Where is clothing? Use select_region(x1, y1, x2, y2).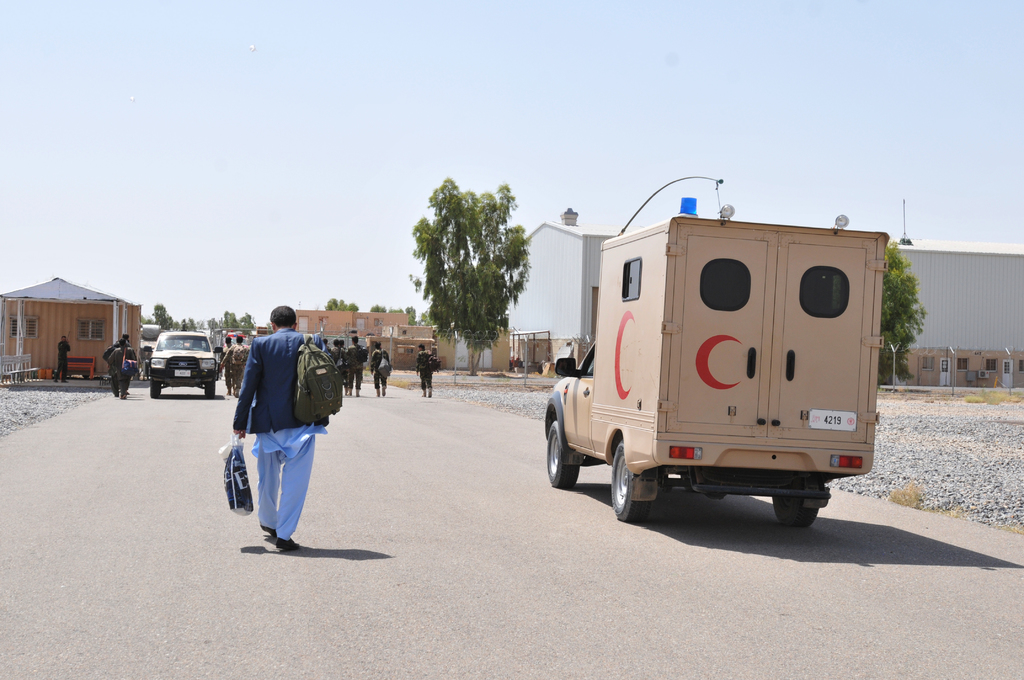
select_region(223, 316, 327, 534).
